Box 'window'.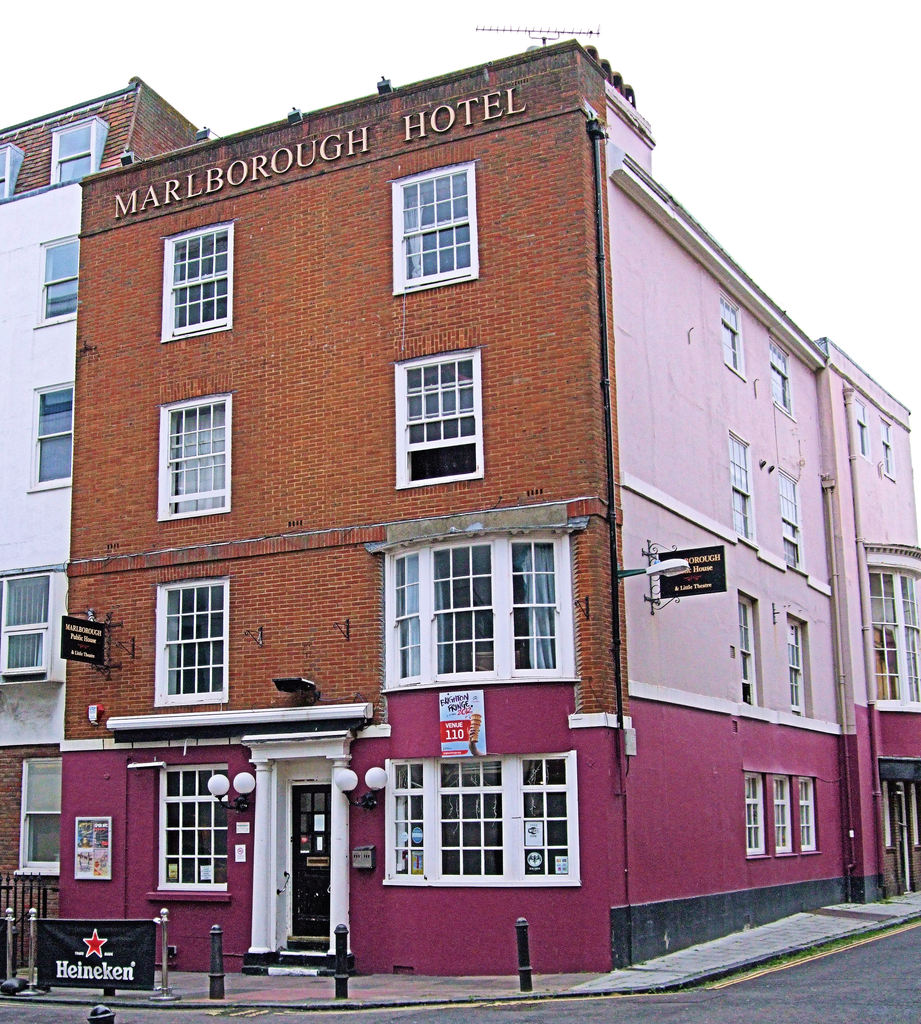
[left=718, top=291, right=746, bottom=378].
